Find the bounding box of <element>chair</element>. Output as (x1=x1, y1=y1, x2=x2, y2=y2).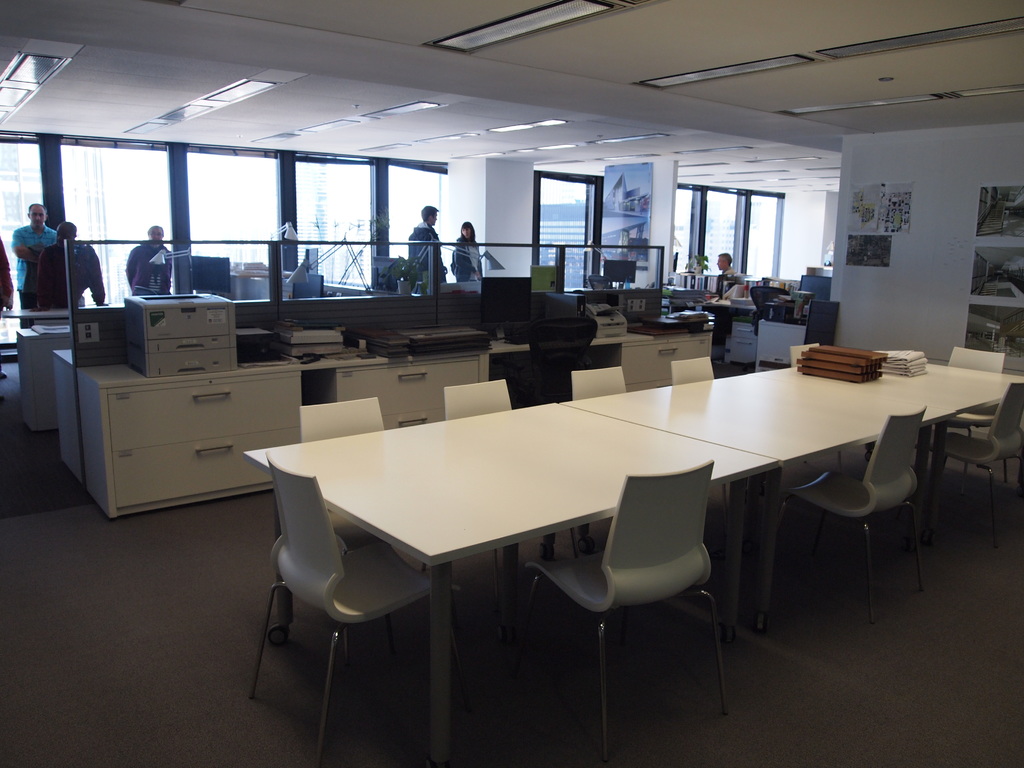
(x1=774, y1=406, x2=925, y2=621).
